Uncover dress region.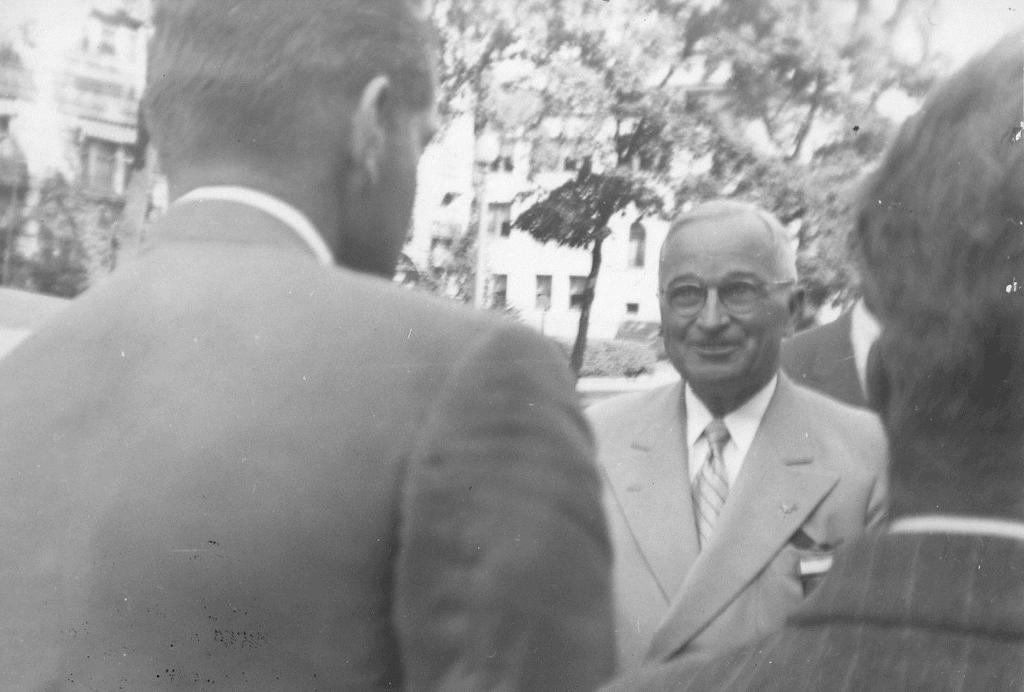
Uncovered: <region>577, 362, 892, 676</region>.
